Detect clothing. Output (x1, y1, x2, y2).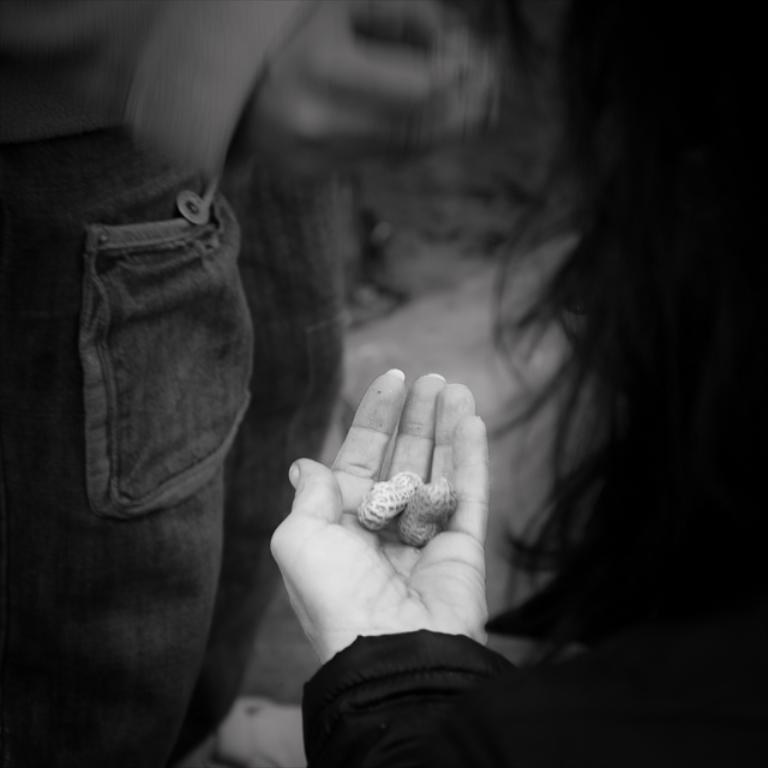
(0, 0, 253, 767).
